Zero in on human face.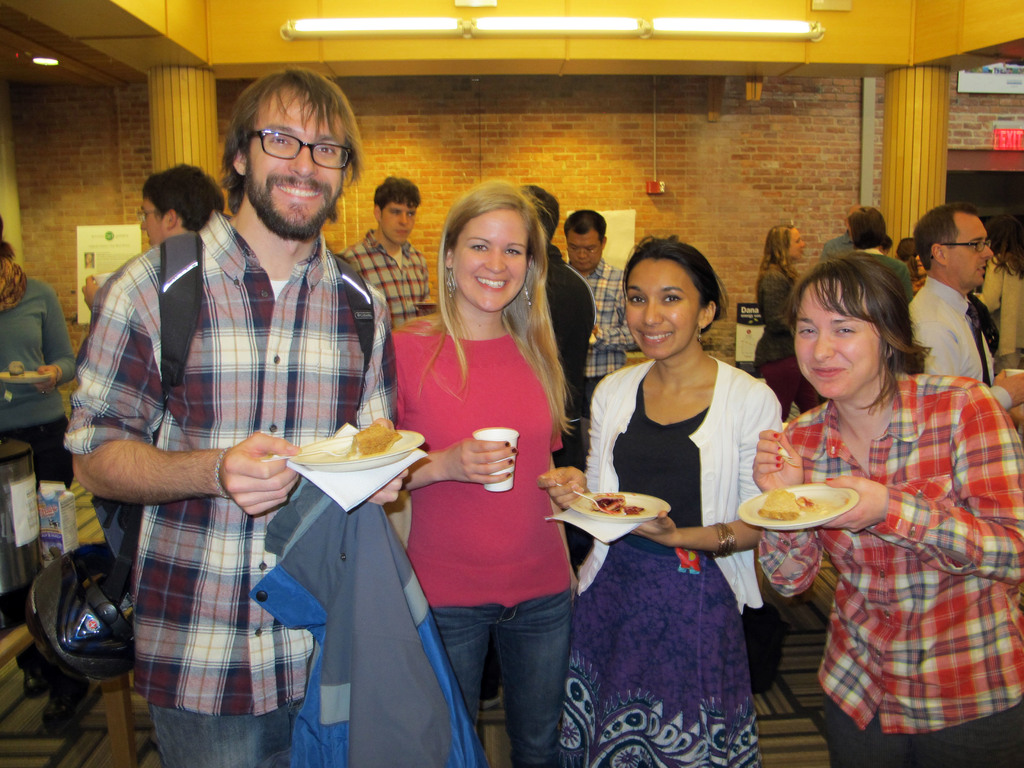
Zeroed in: bbox(789, 227, 804, 258).
